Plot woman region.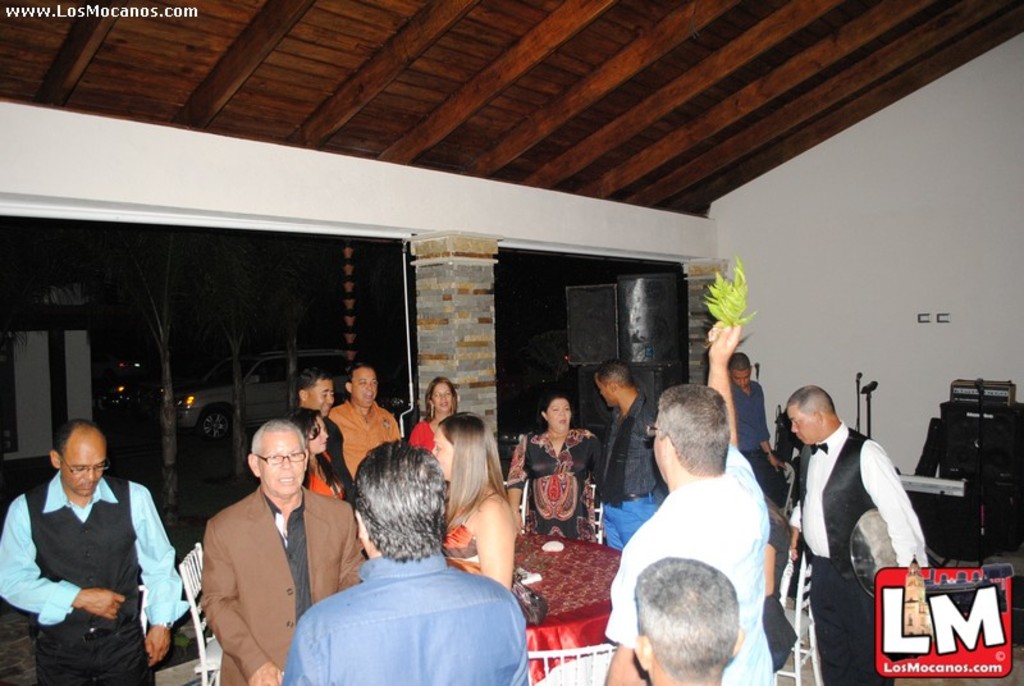
Plotted at left=422, top=412, right=518, bottom=591.
